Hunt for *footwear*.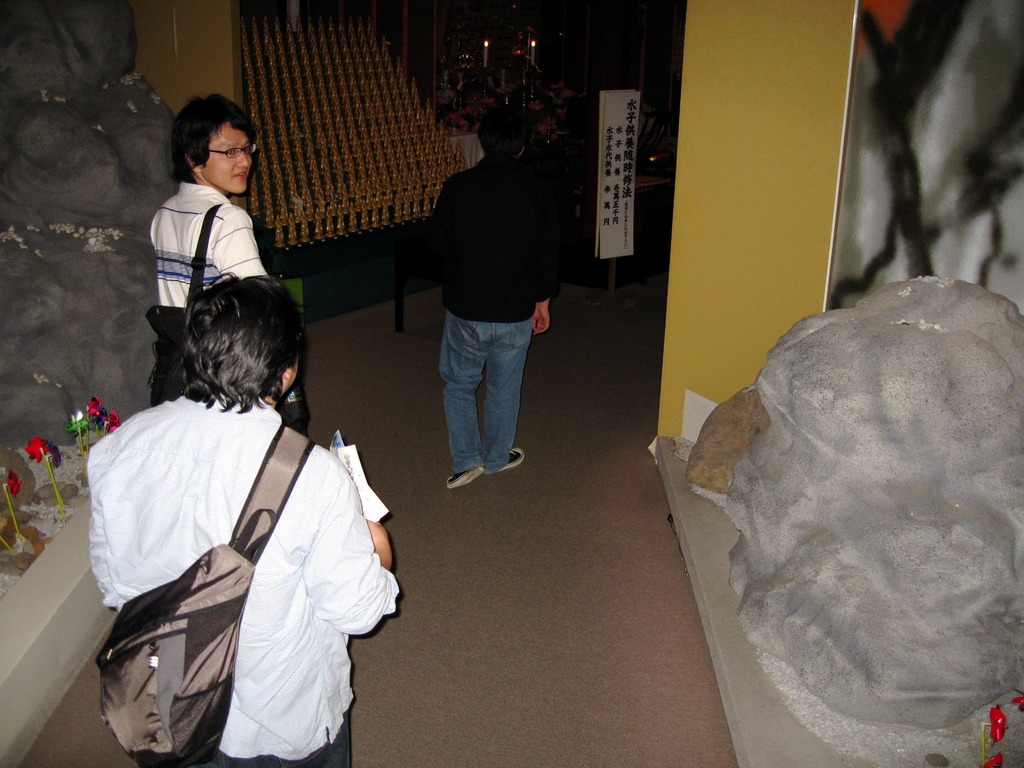
Hunted down at 447:467:486:490.
